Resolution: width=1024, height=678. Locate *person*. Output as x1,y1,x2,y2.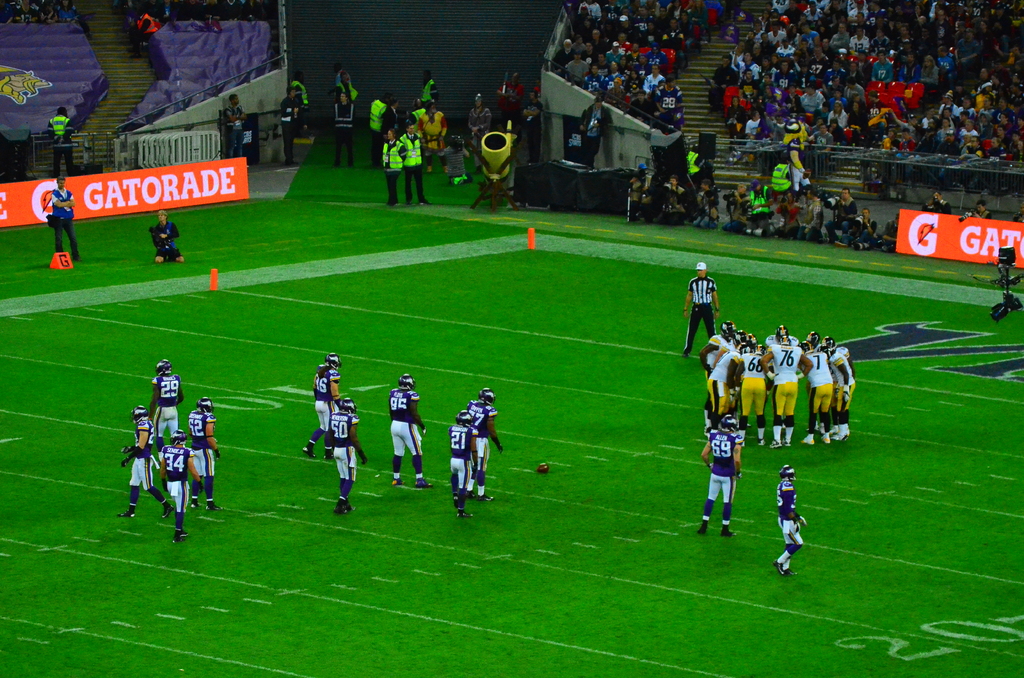
49,176,84,261.
